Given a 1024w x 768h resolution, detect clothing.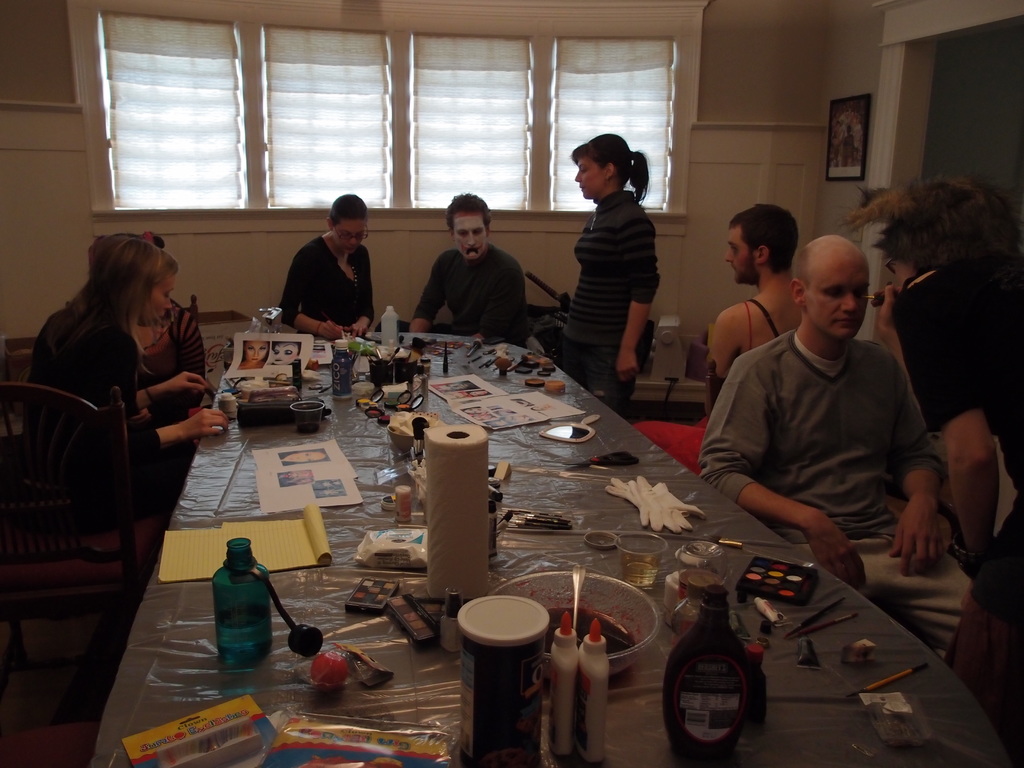
bbox=[558, 192, 672, 389].
